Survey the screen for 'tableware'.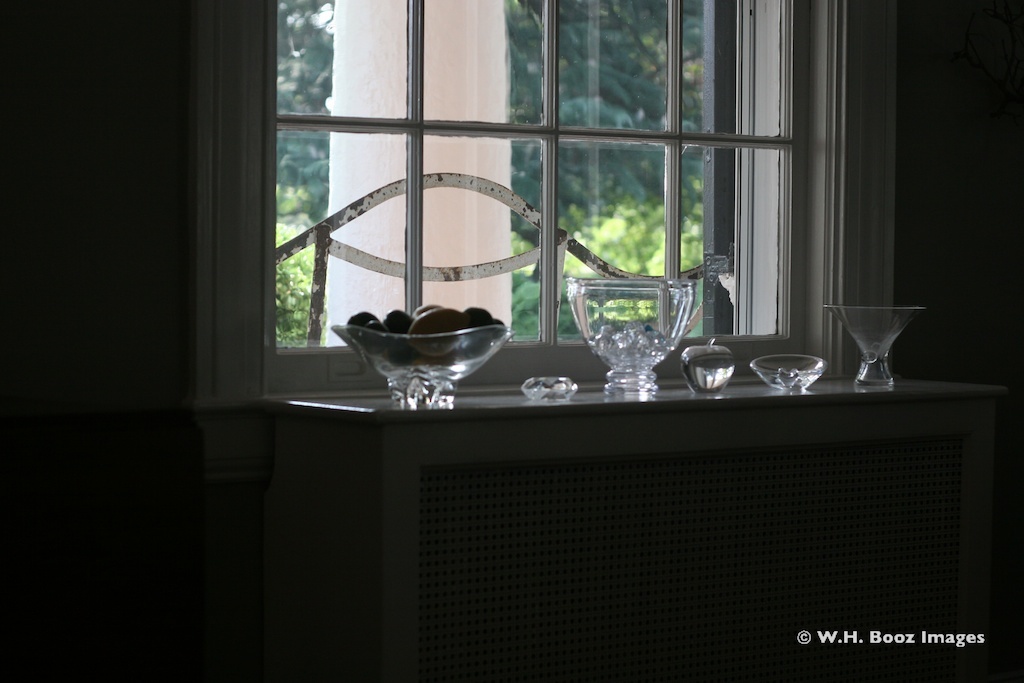
Survey found: <region>679, 346, 736, 397</region>.
